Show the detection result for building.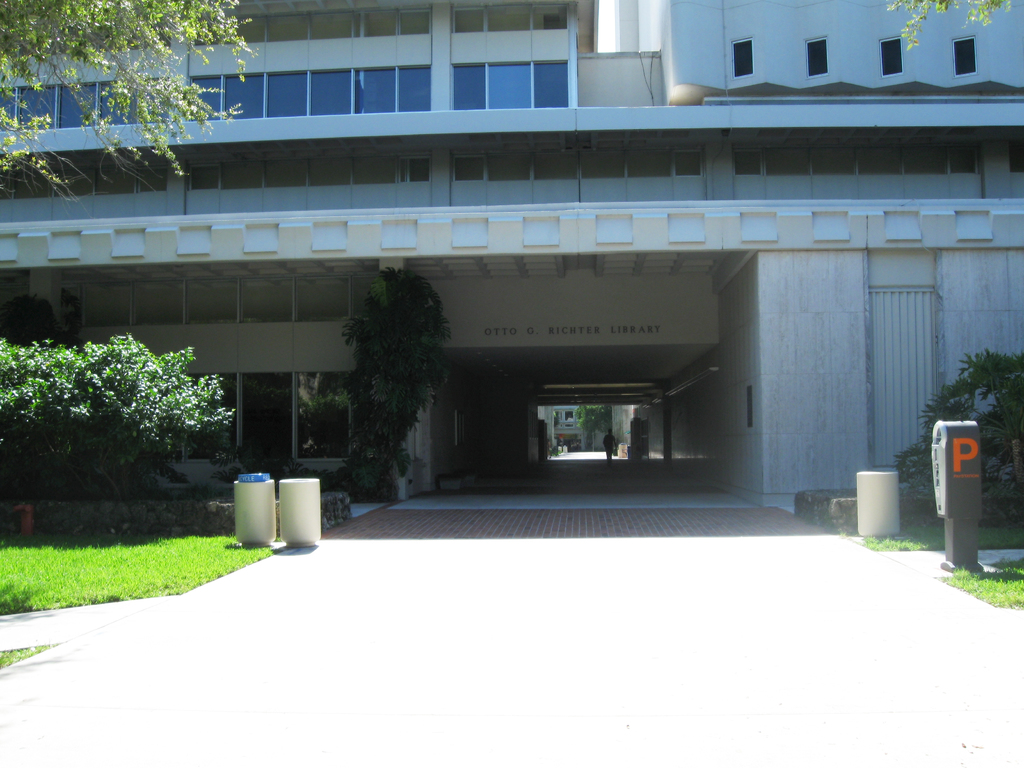
<bbox>0, 0, 1023, 506</bbox>.
